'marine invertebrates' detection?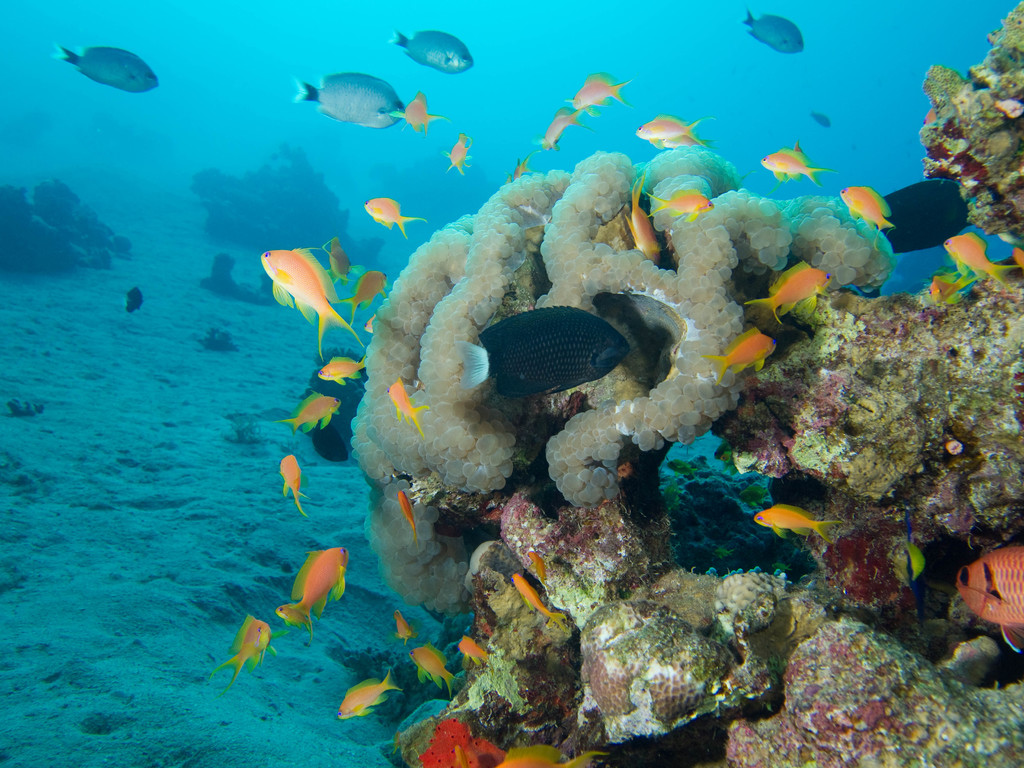
pyautogui.locateOnScreen(344, 131, 895, 666)
